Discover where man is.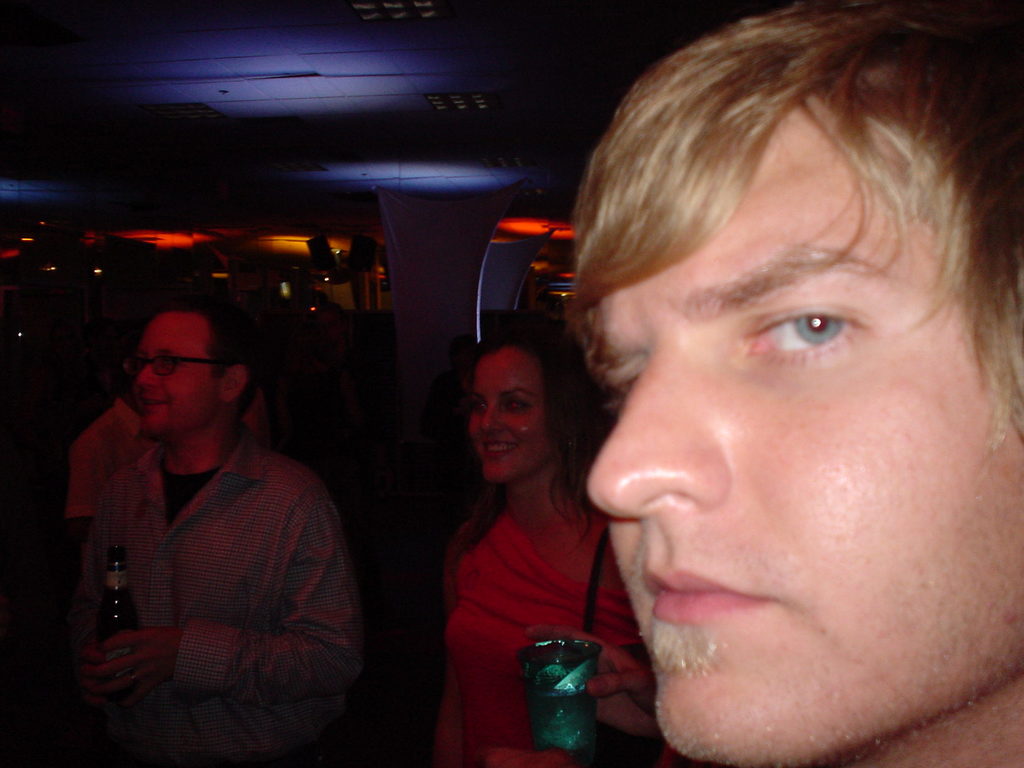
Discovered at [52, 277, 365, 738].
